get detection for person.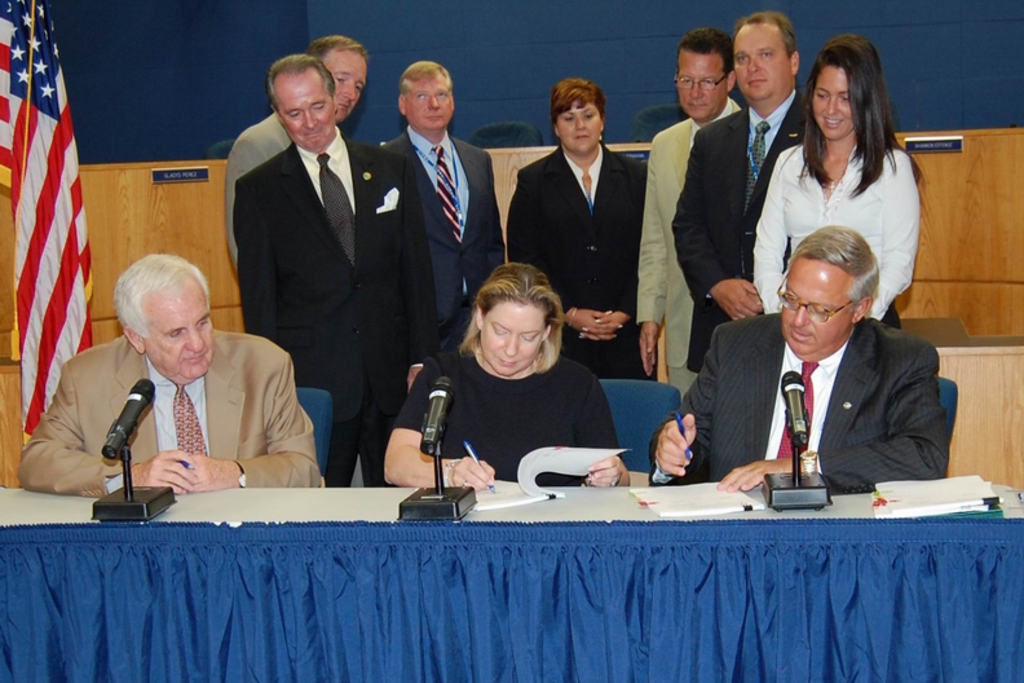
Detection: (x1=235, y1=54, x2=431, y2=479).
